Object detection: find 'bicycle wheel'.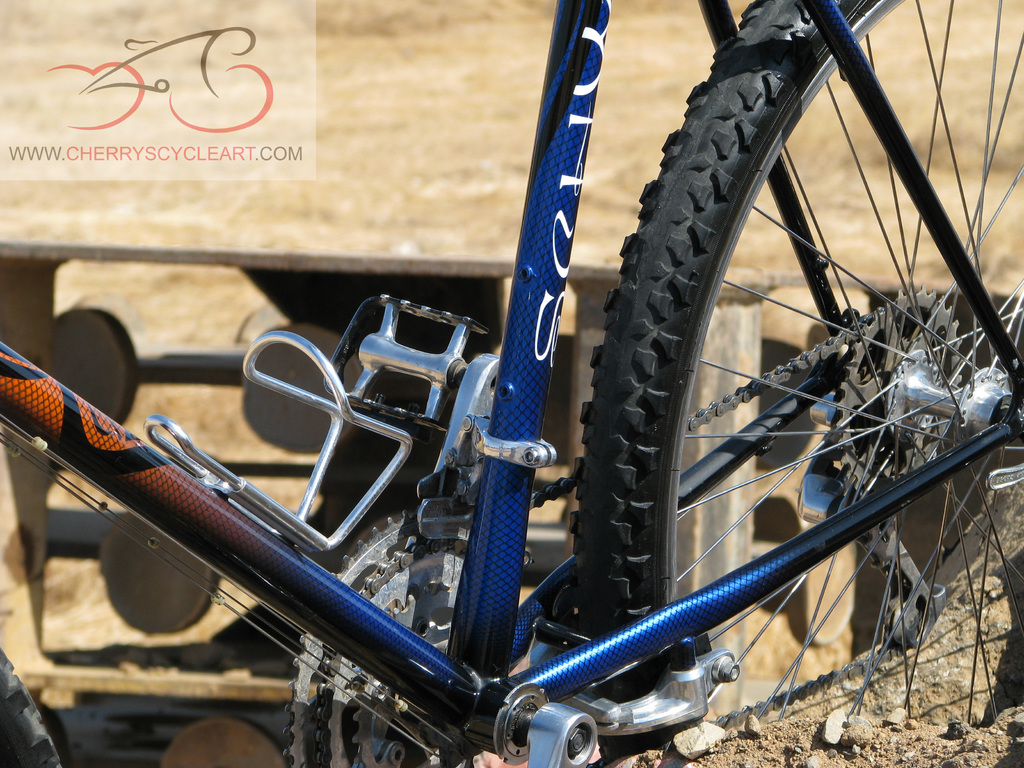
(x1=568, y1=0, x2=1023, y2=765).
